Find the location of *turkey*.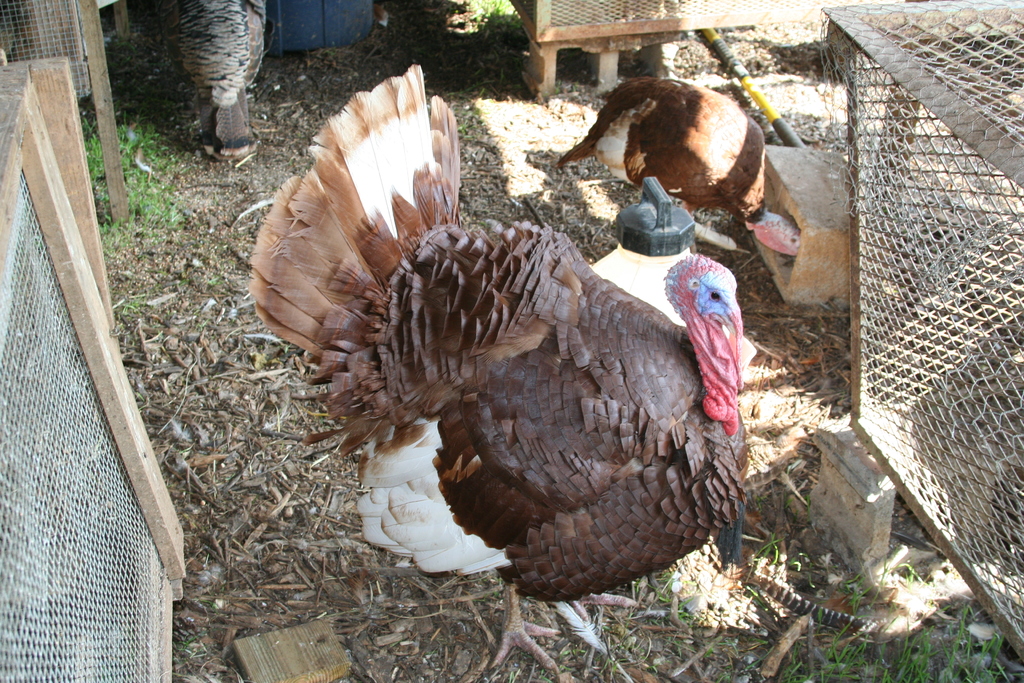
Location: [75, 0, 274, 167].
